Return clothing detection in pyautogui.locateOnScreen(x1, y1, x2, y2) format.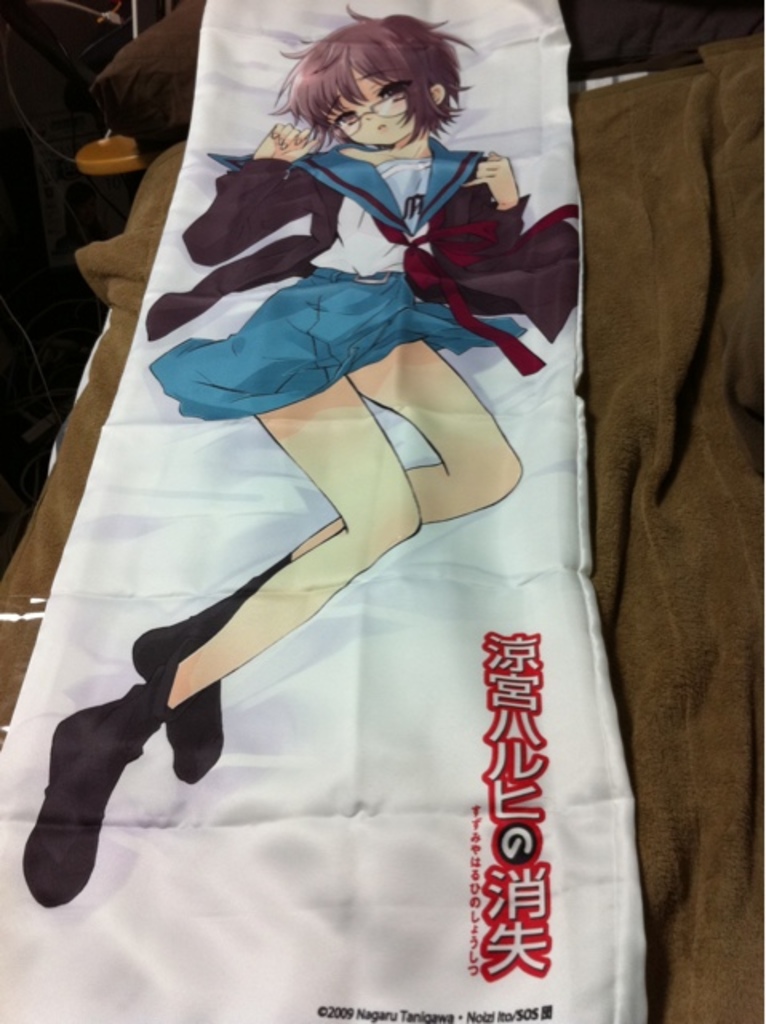
pyautogui.locateOnScreen(146, 144, 486, 424).
